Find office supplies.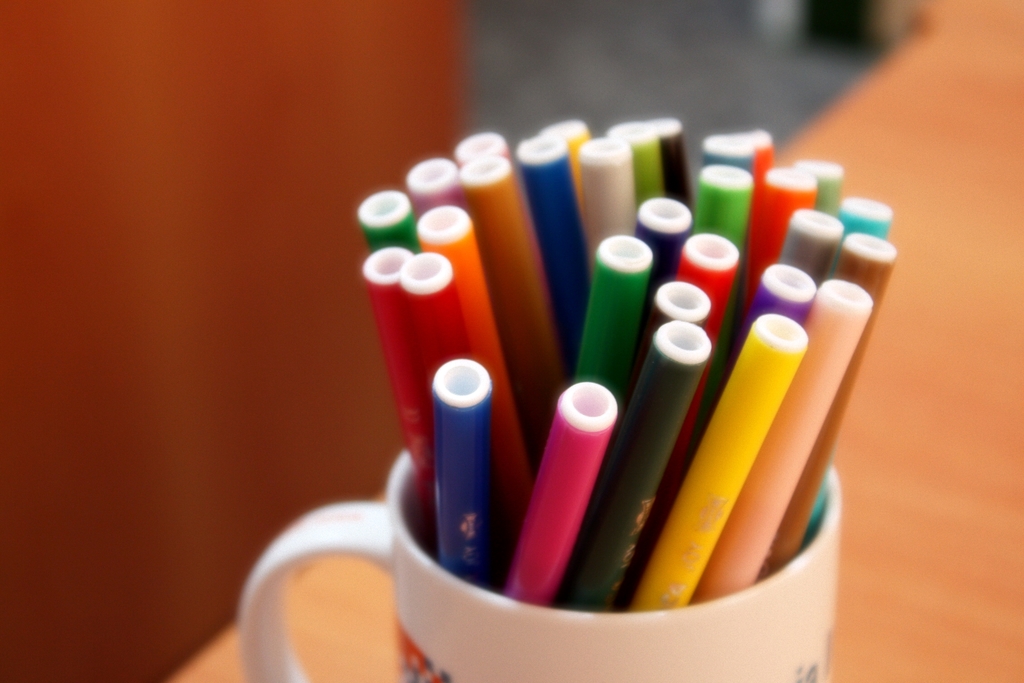
x1=438 y1=356 x2=490 y2=569.
